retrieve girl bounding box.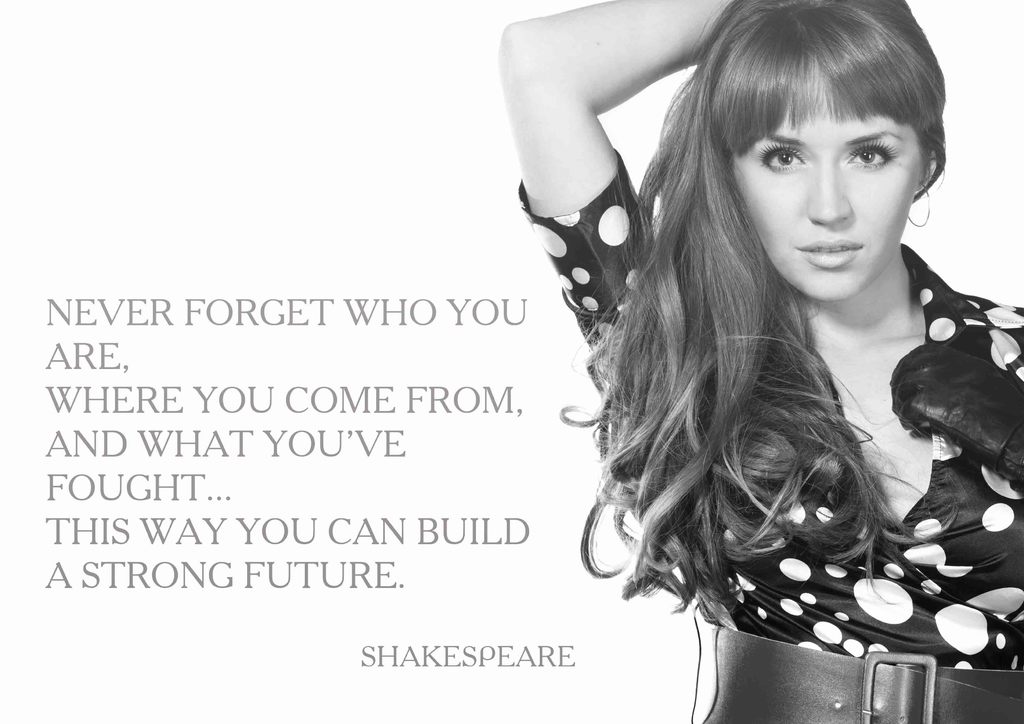
Bounding box: rect(497, 0, 1023, 723).
